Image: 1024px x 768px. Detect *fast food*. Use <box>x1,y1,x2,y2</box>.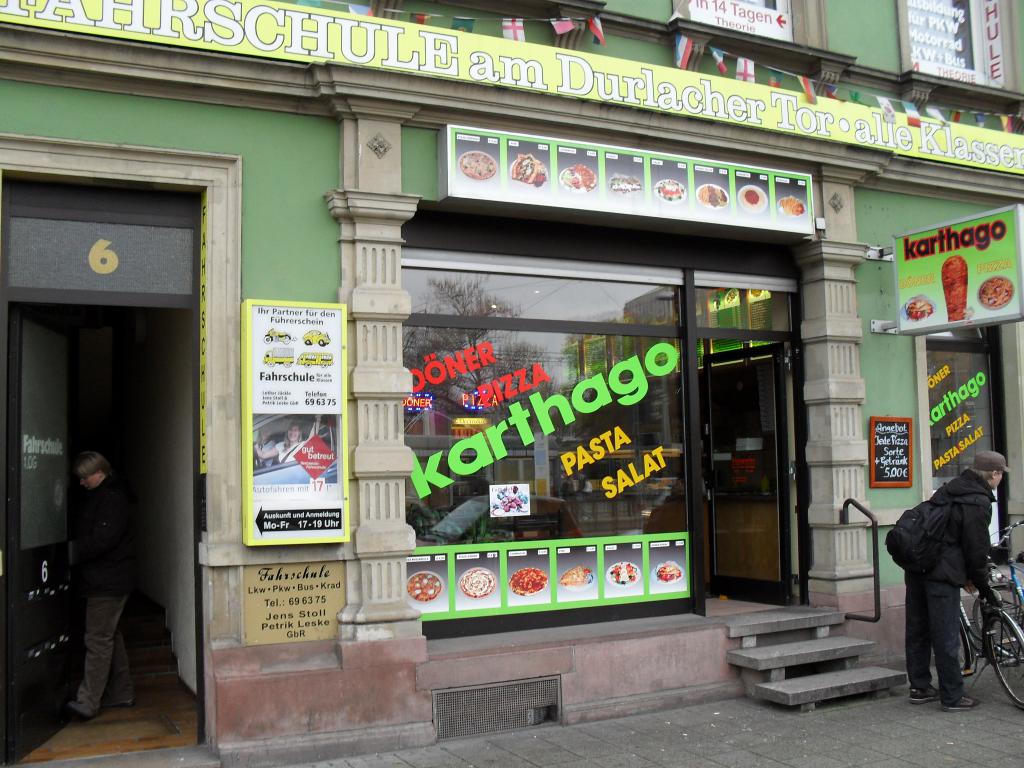
<box>559,566,586,586</box>.
